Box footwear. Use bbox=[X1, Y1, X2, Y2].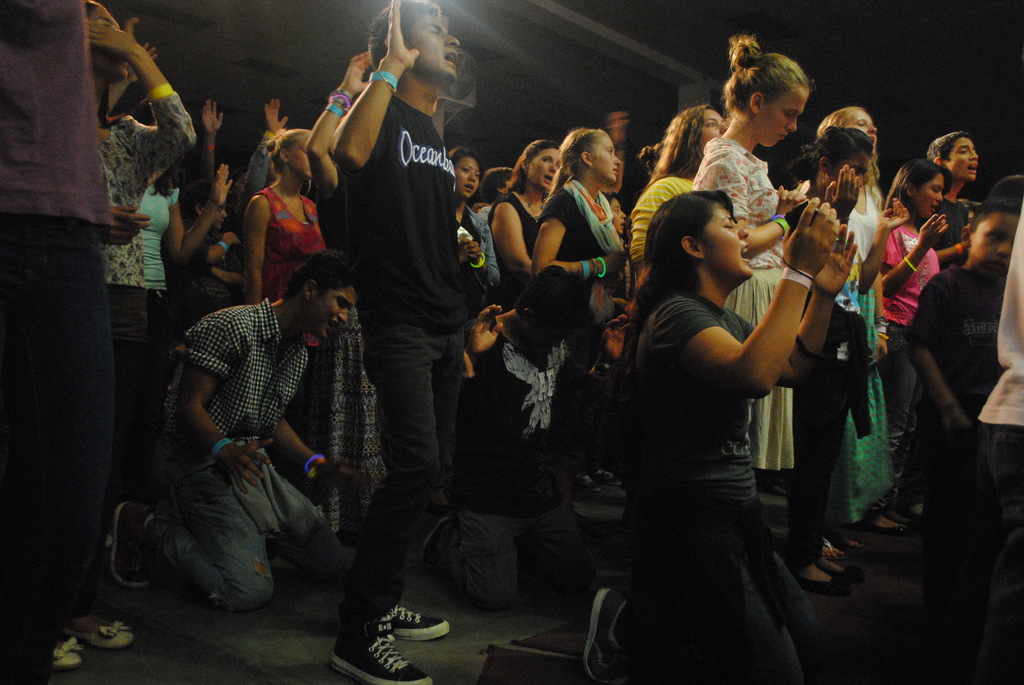
bbox=[326, 601, 436, 666].
